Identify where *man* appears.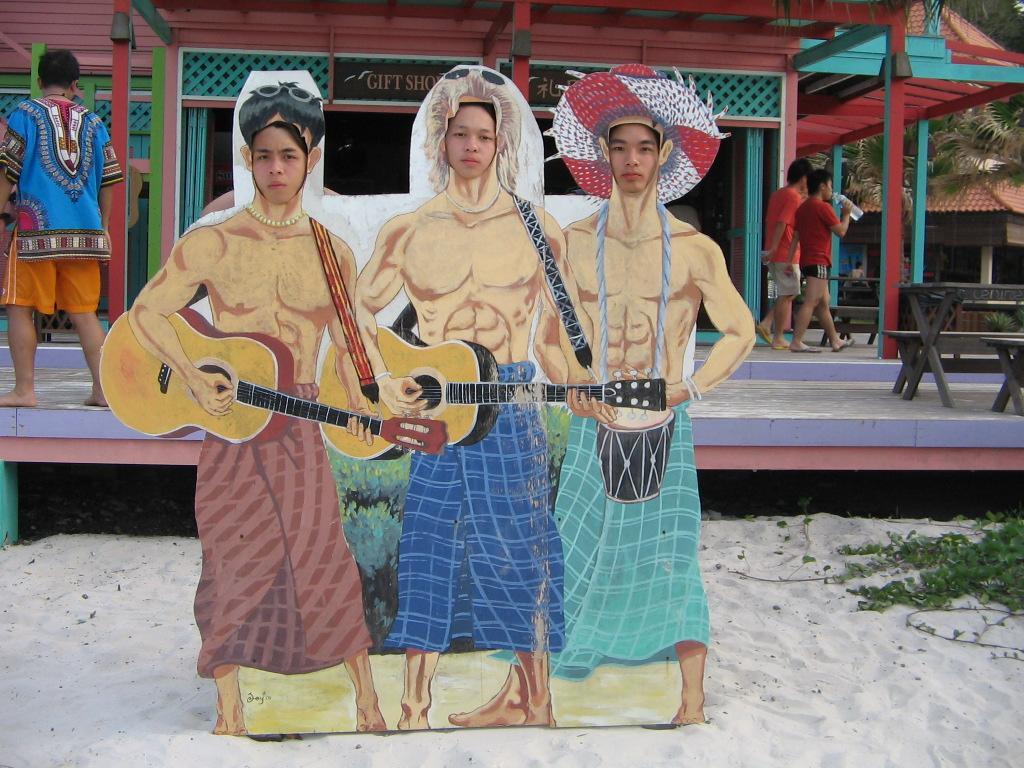
Appears at 122, 70, 428, 737.
